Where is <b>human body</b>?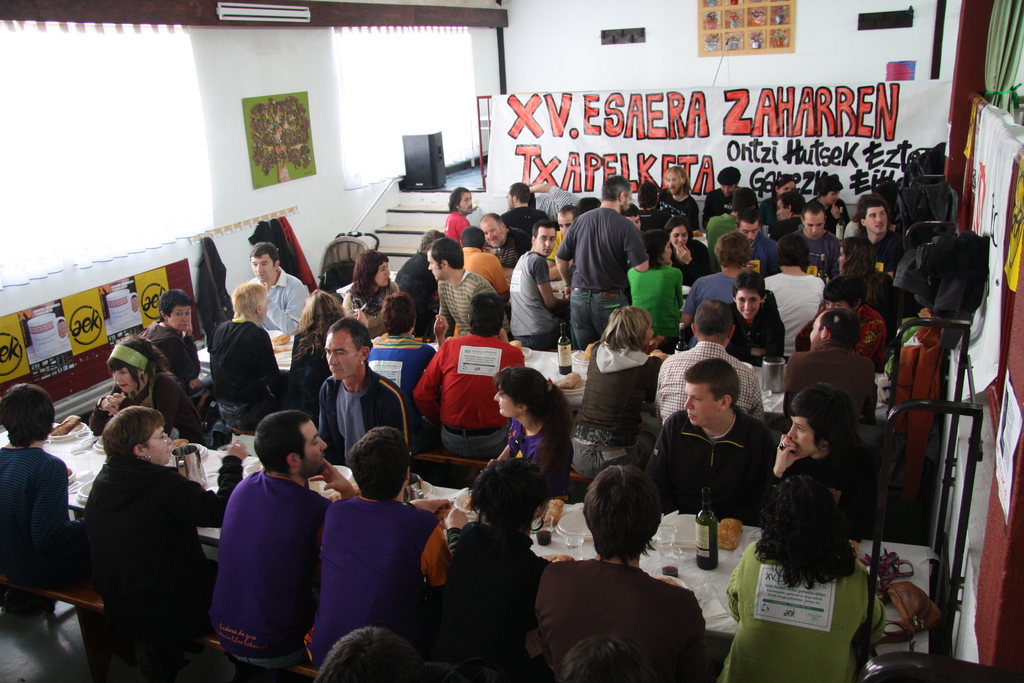
[x1=419, y1=242, x2=520, y2=355].
